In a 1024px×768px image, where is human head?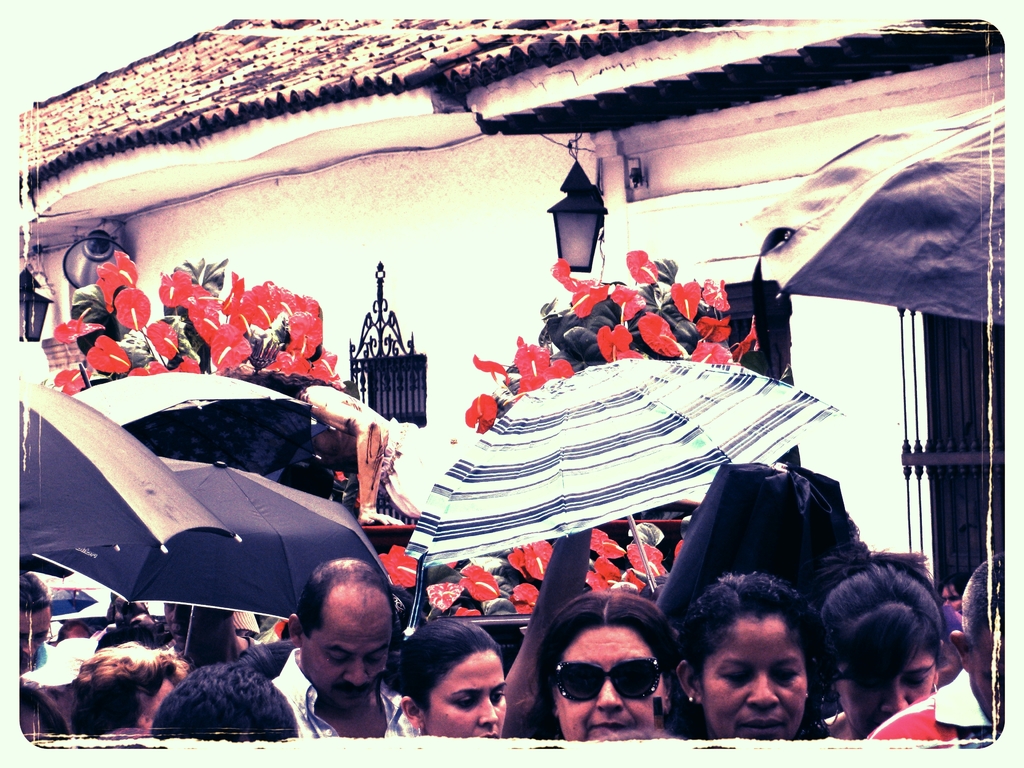
select_region(20, 572, 52, 678).
